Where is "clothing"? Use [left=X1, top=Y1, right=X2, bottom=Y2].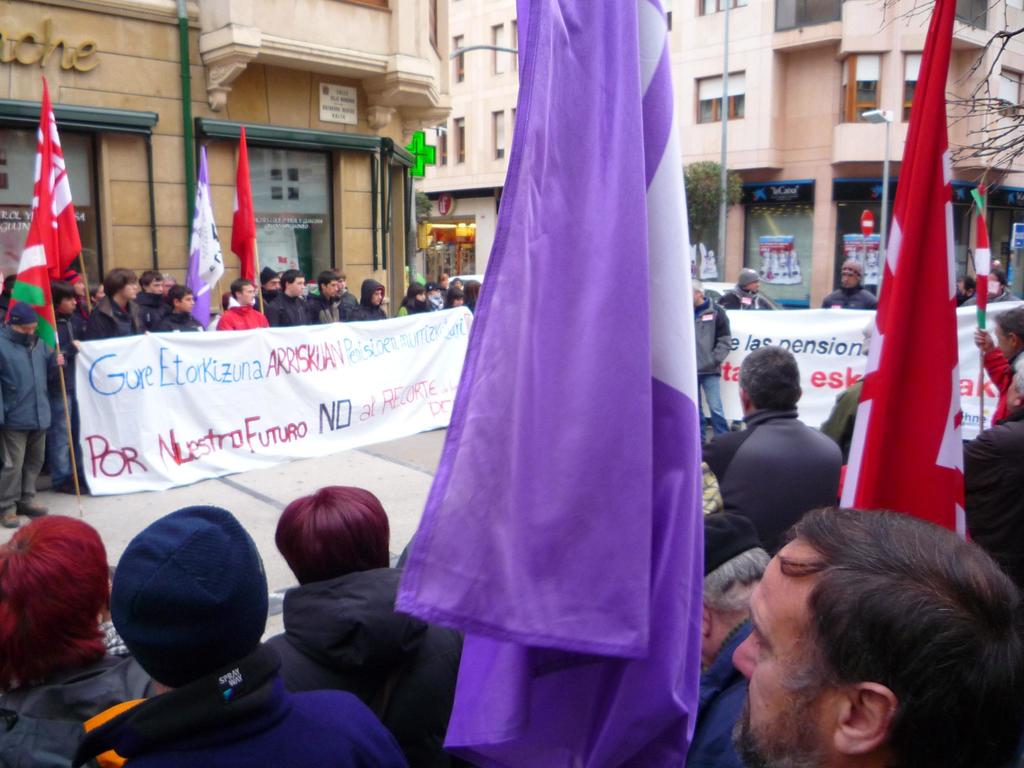
[left=694, top=405, right=849, bottom=541].
